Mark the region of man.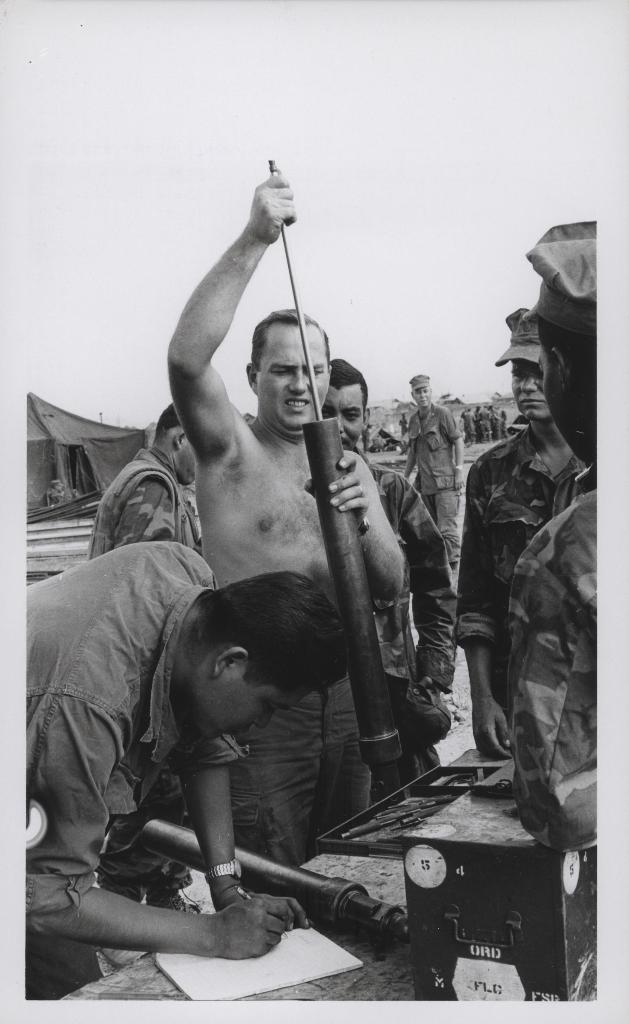
Region: bbox=[439, 298, 591, 751].
